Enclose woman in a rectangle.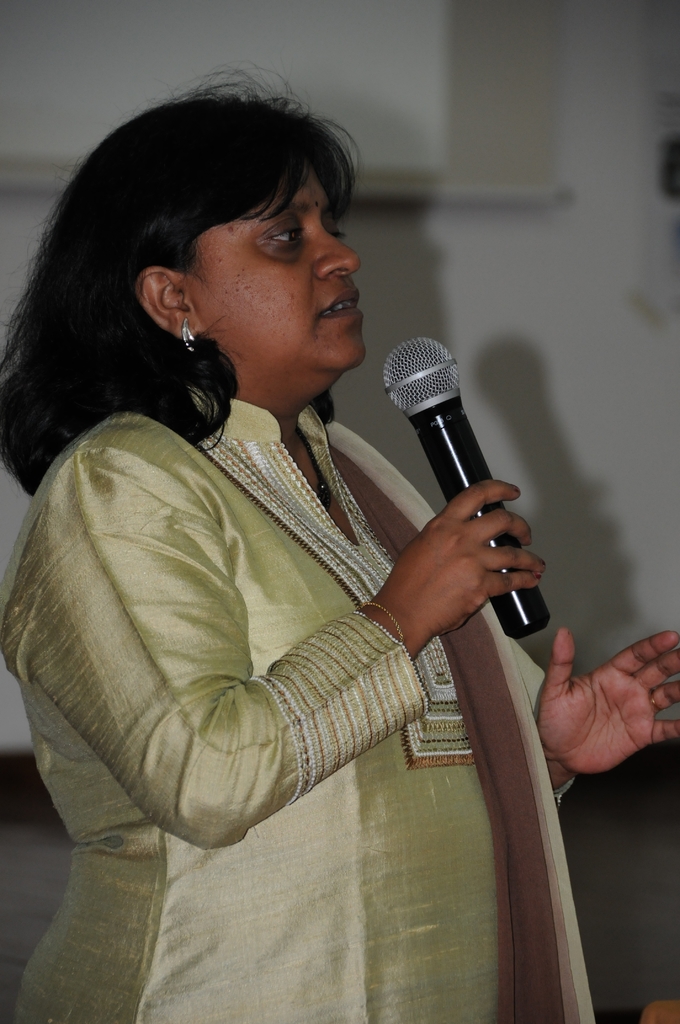
(x1=3, y1=82, x2=556, y2=1009).
